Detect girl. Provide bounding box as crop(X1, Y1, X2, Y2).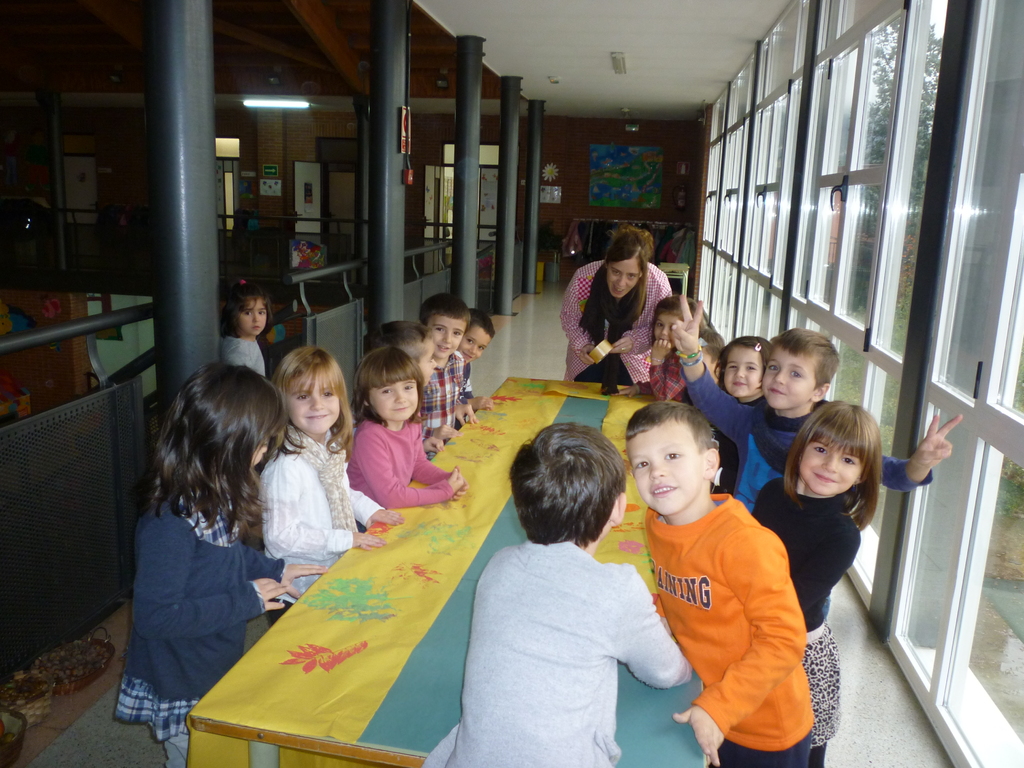
crop(717, 335, 767, 494).
